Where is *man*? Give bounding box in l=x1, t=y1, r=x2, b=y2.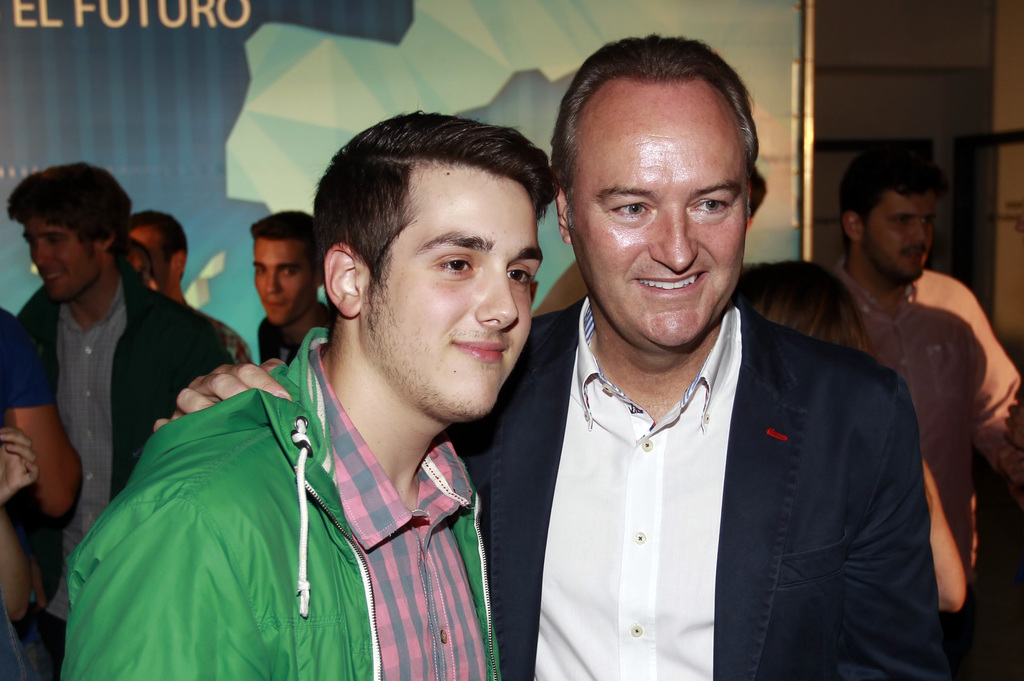
l=252, t=209, r=335, b=366.
